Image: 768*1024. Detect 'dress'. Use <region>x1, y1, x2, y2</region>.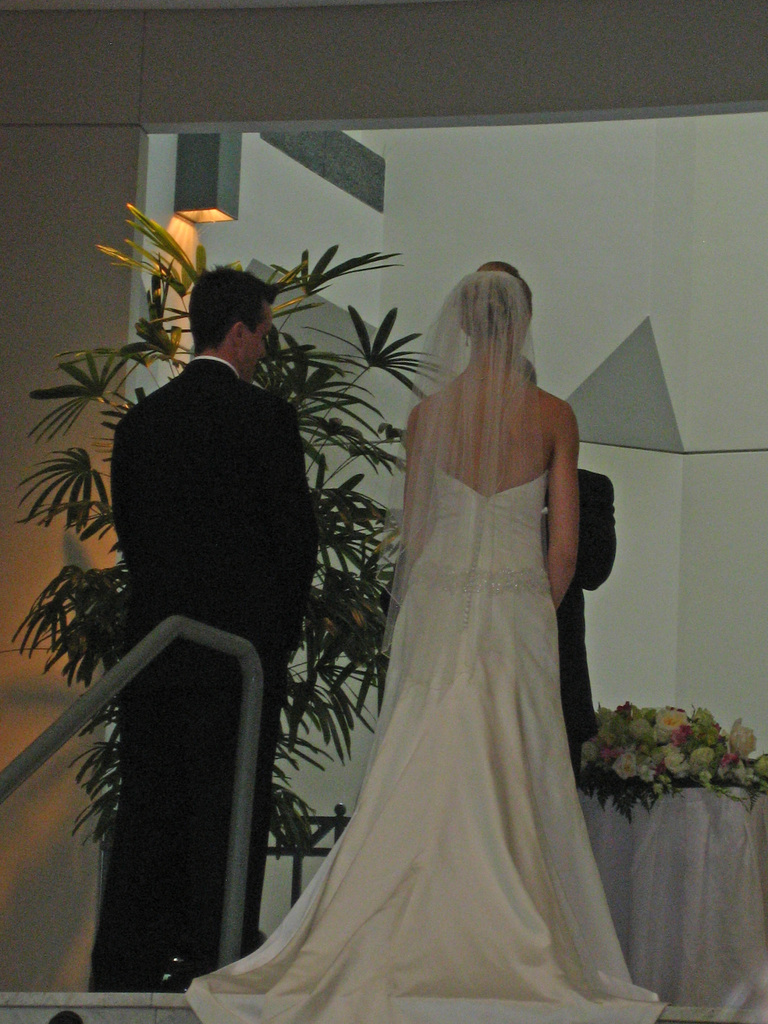
<region>189, 365, 672, 1023</region>.
